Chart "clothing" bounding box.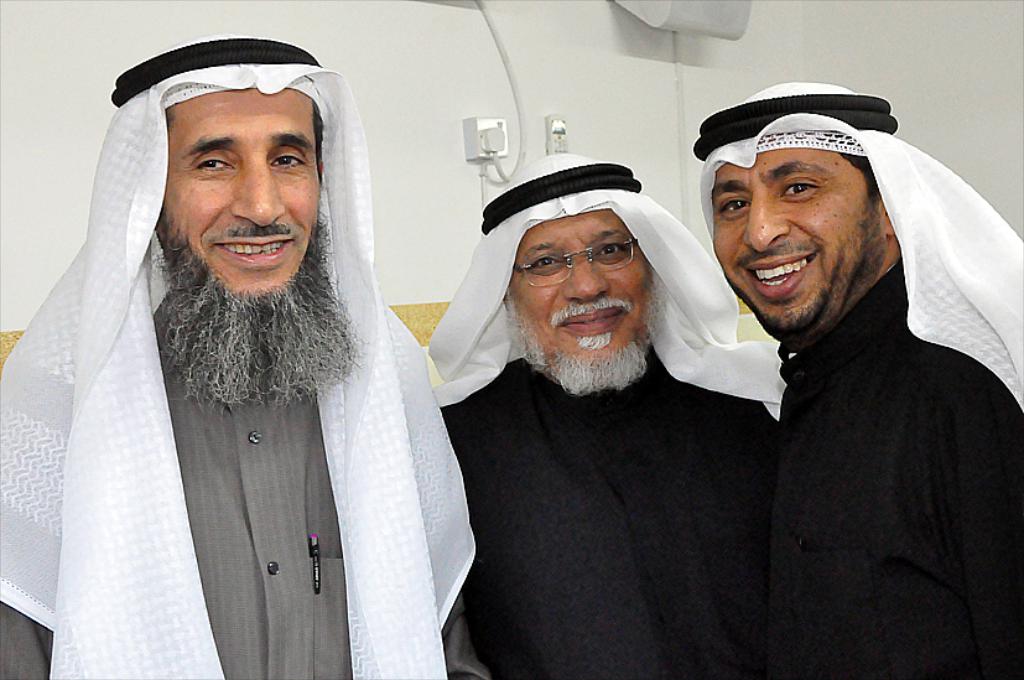
Charted: select_region(700, 81, 1023, 679).
